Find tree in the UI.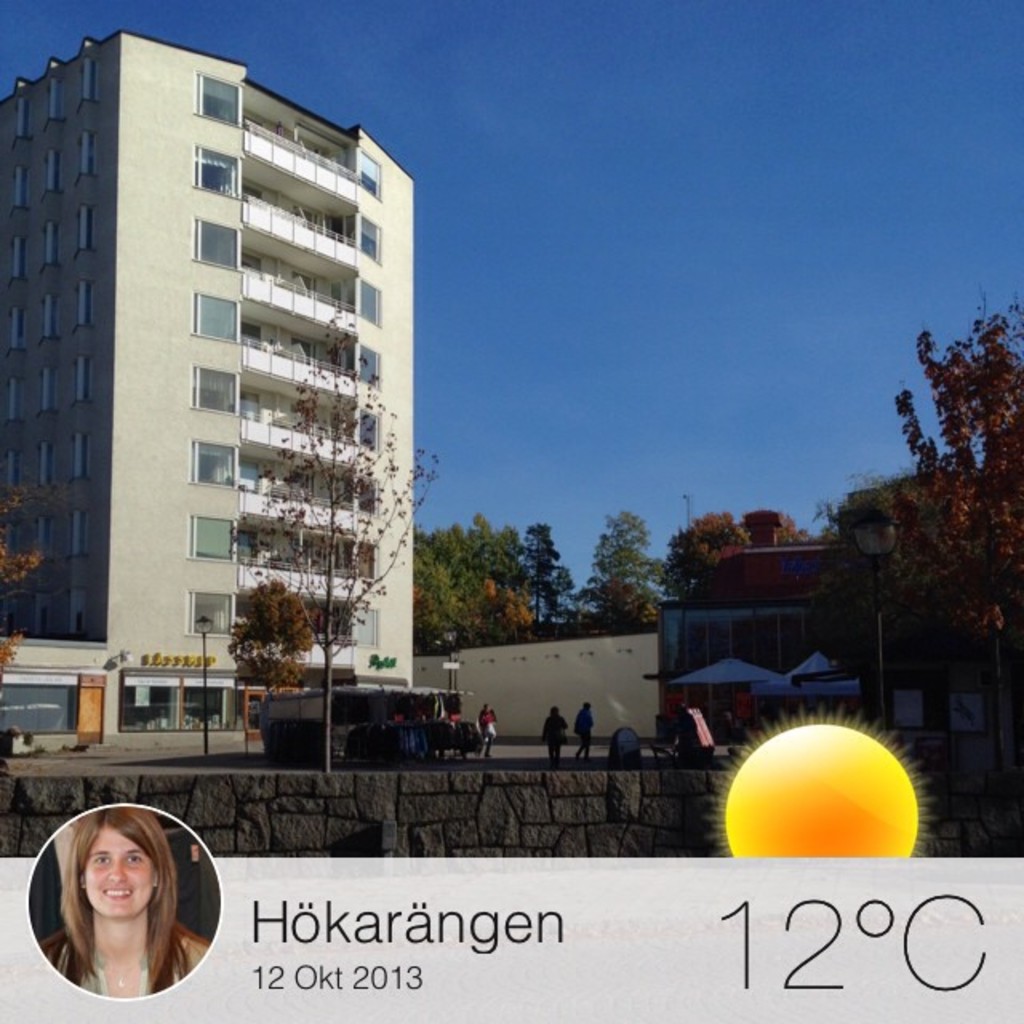
UI element at 222,563,326,707.
